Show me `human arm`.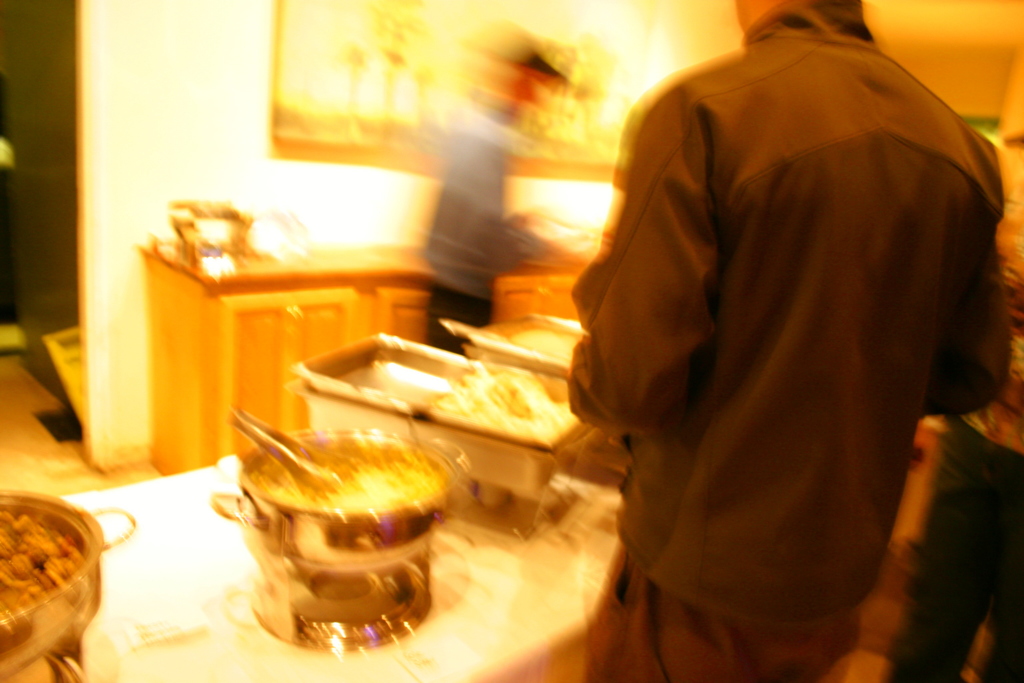
`human arm` is here: crop(919, 119, 1022, 416).
